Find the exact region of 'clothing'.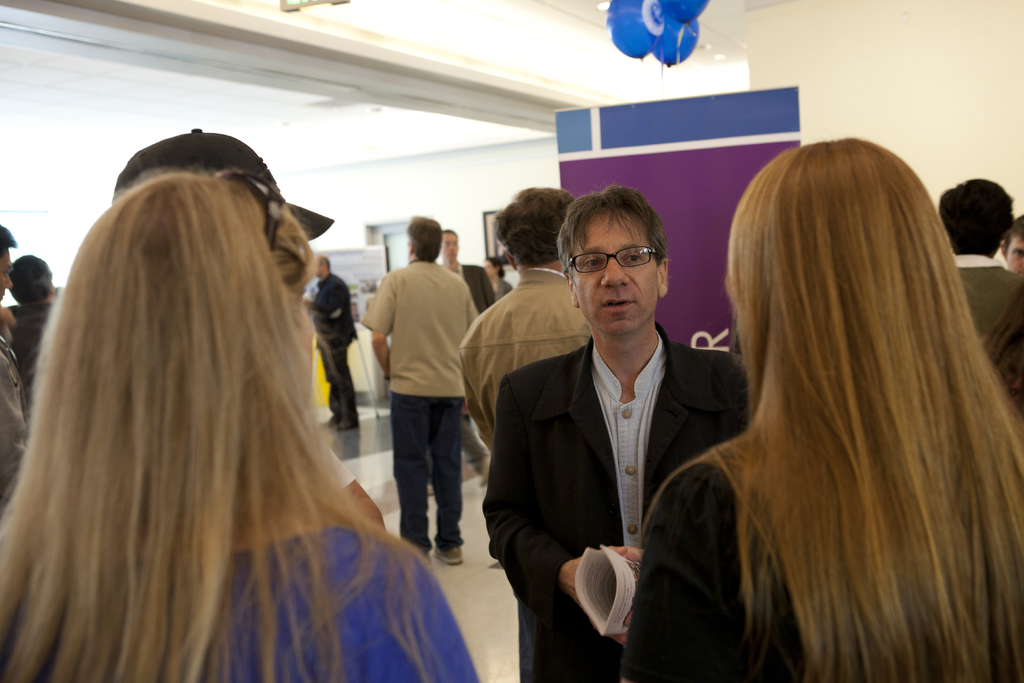
Exact region: (481, 330, 746, 682).
